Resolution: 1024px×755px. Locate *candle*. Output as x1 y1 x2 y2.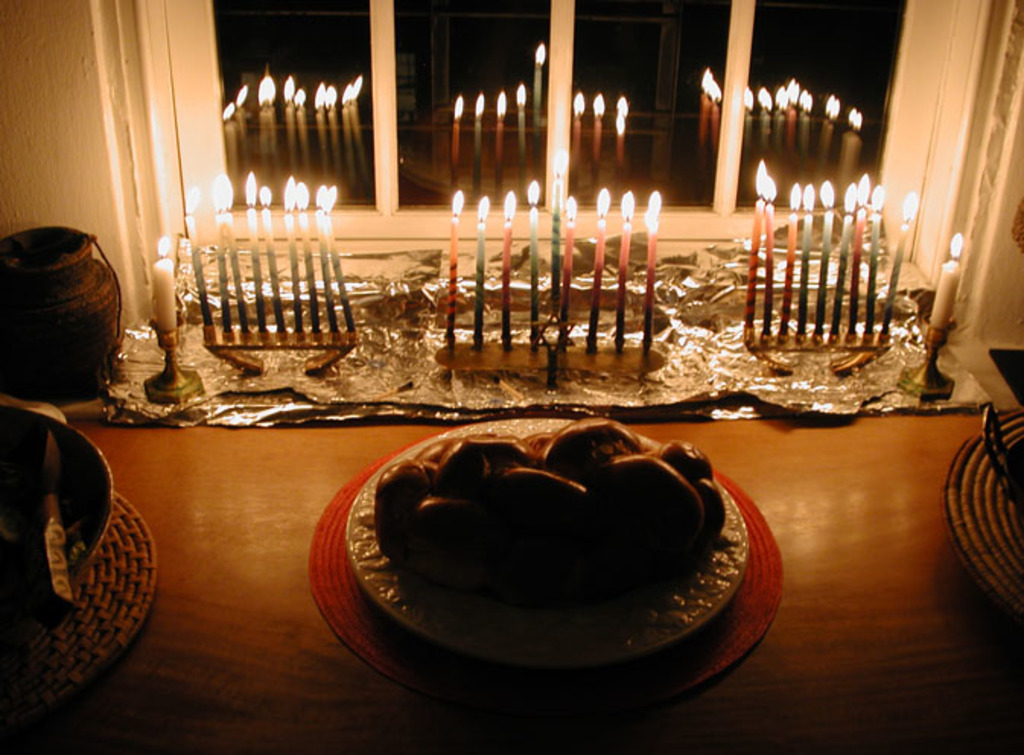
529 213 540 338.
